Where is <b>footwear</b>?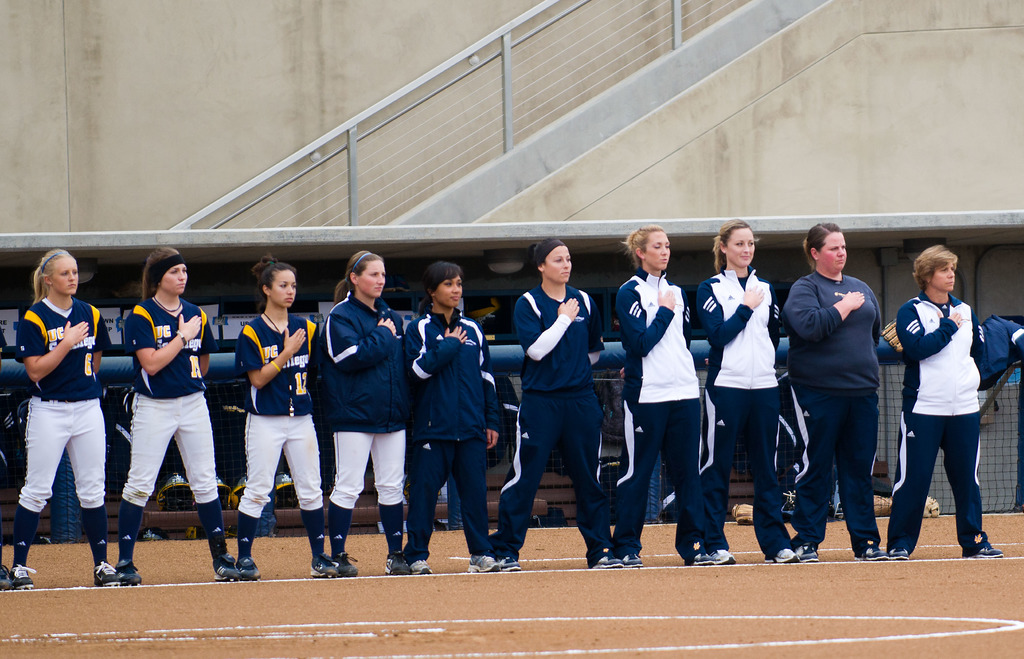
box=[390, 556, 412, 576].
